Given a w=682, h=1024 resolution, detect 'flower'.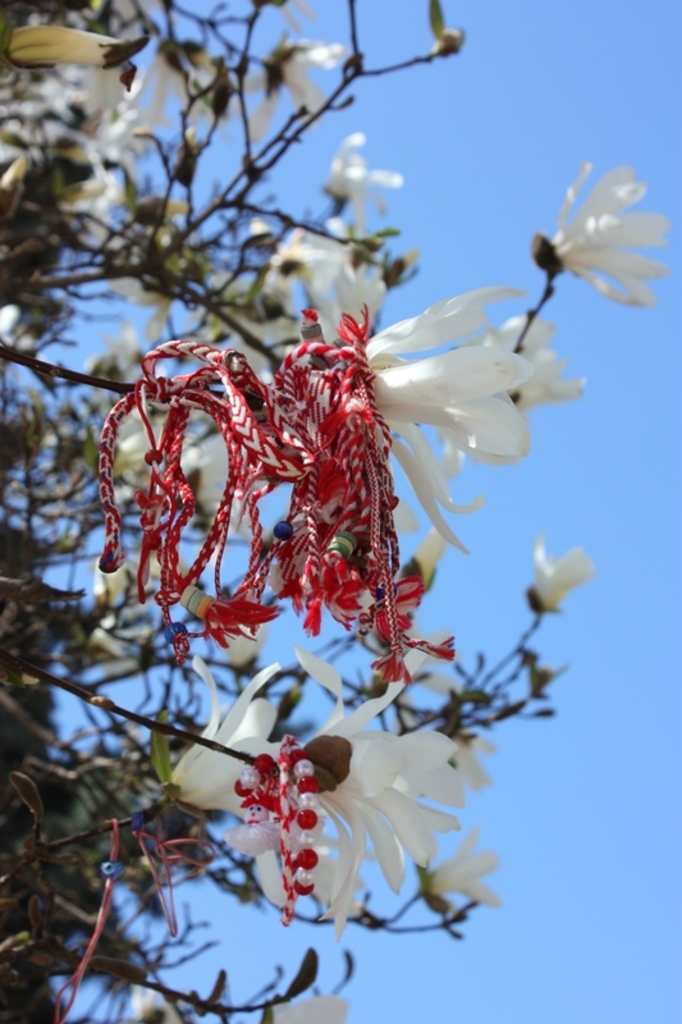
(530, 538, 592, 613).
